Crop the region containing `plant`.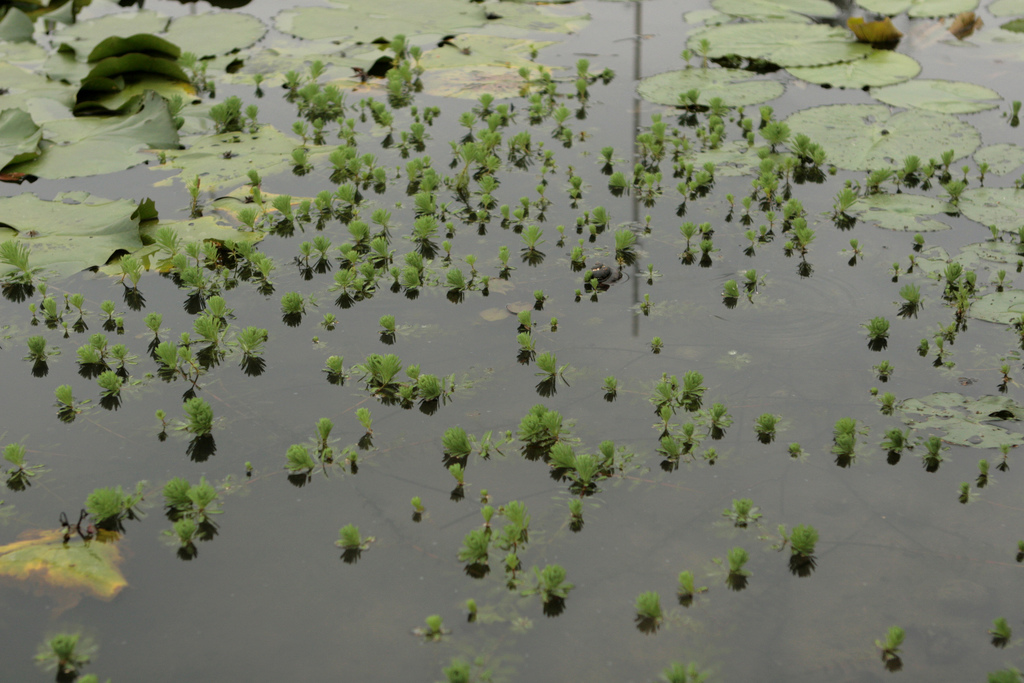
Crop region: BBox(451, 137, 495, 178).
